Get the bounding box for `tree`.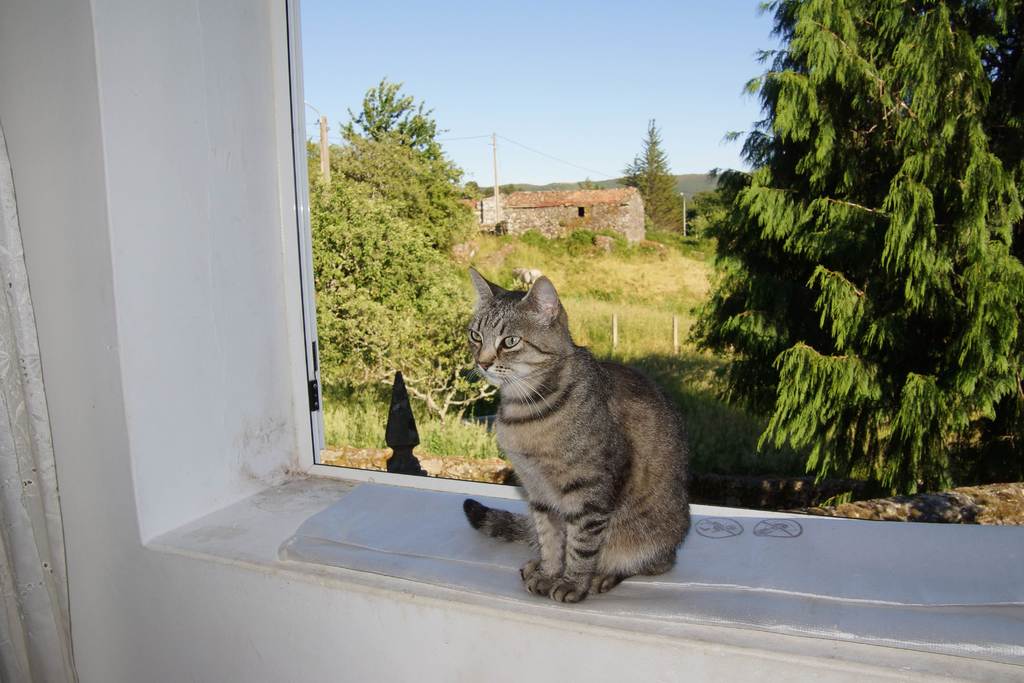
[684, 23, 1007, 499].
